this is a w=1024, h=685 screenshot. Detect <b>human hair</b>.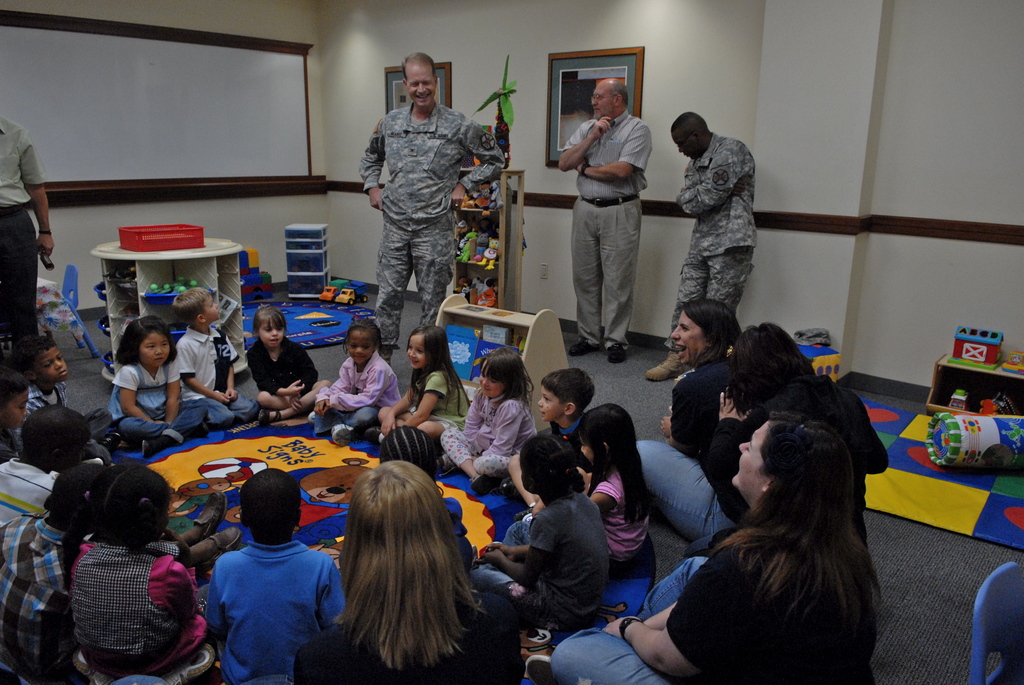
(x1=473, y1=347, x2=542, y2=420).
